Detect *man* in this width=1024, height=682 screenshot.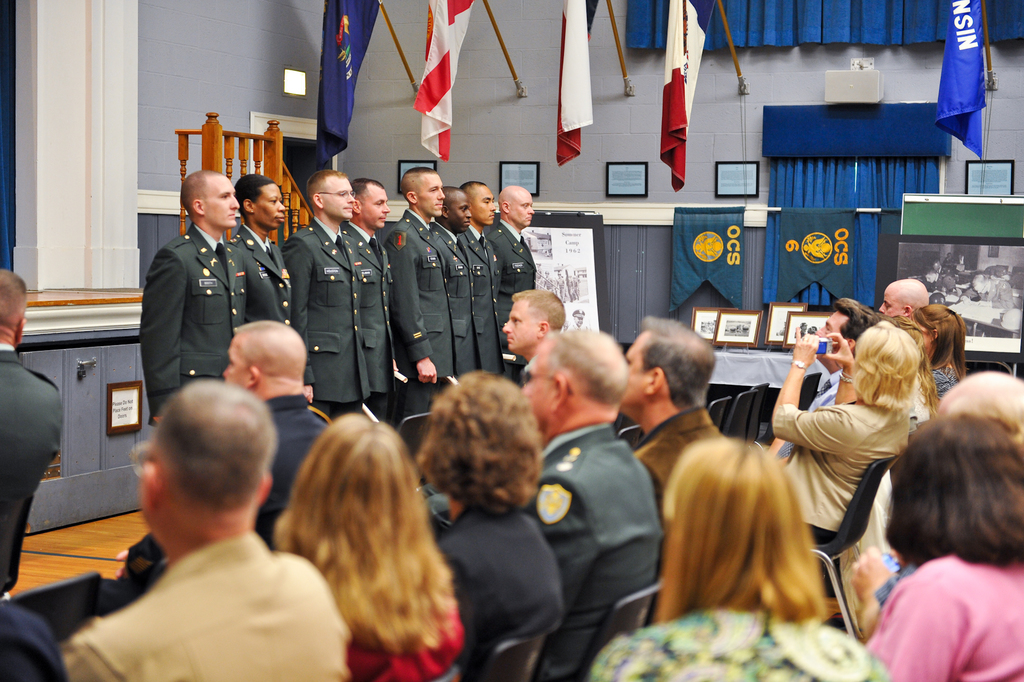
Detection: 0:267:63:589.
